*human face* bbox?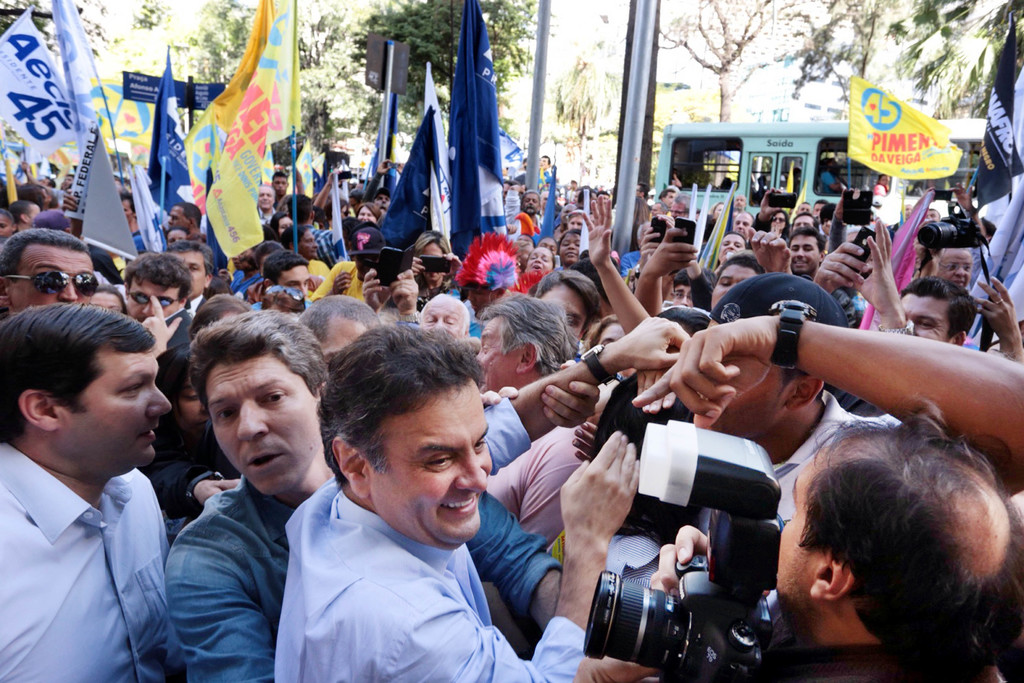
select_region(540, 281, 588, 342)
